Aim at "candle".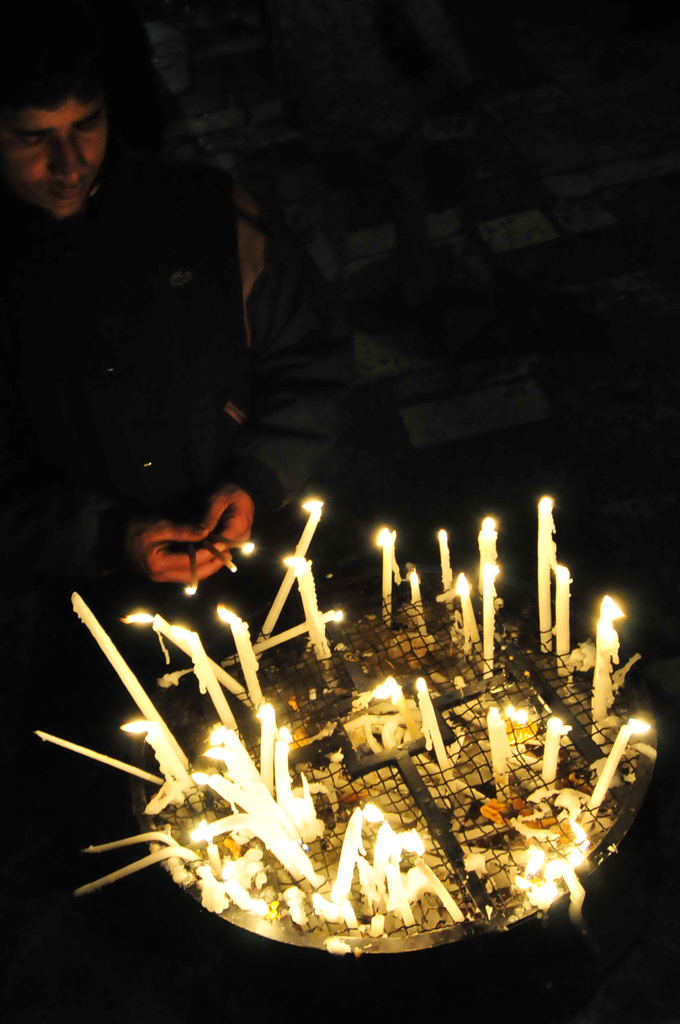
Aimed at select_region(287, 557, 331, 657).
